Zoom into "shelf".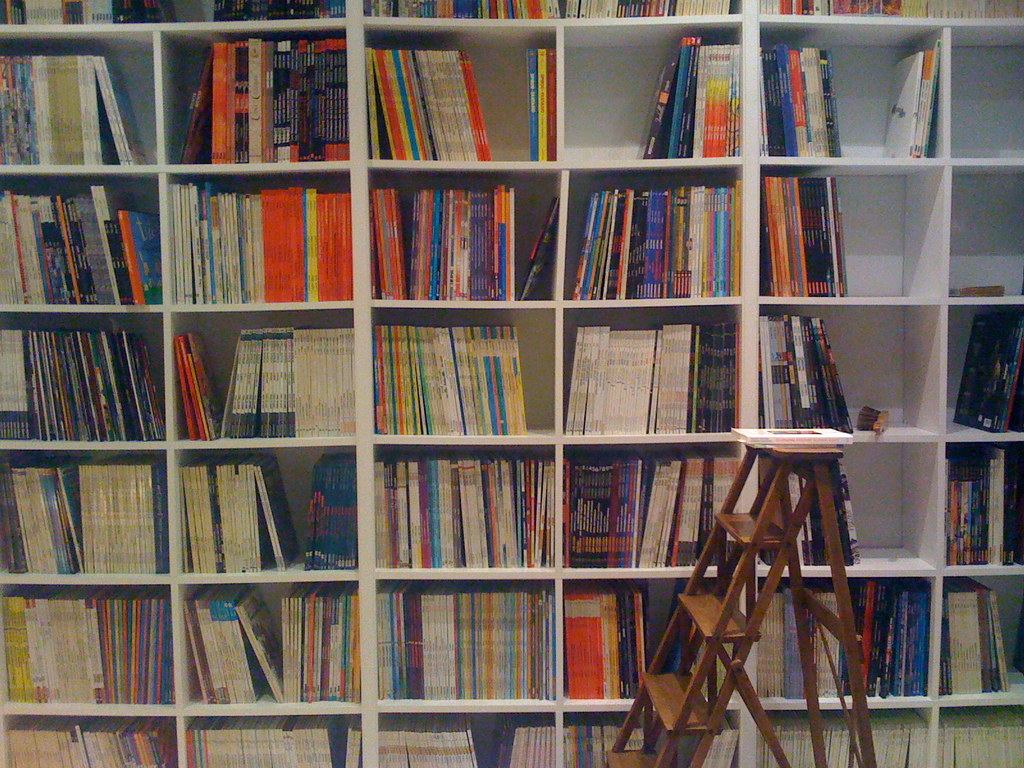
Zoom target: Rect(0, 452, 175, 589).
